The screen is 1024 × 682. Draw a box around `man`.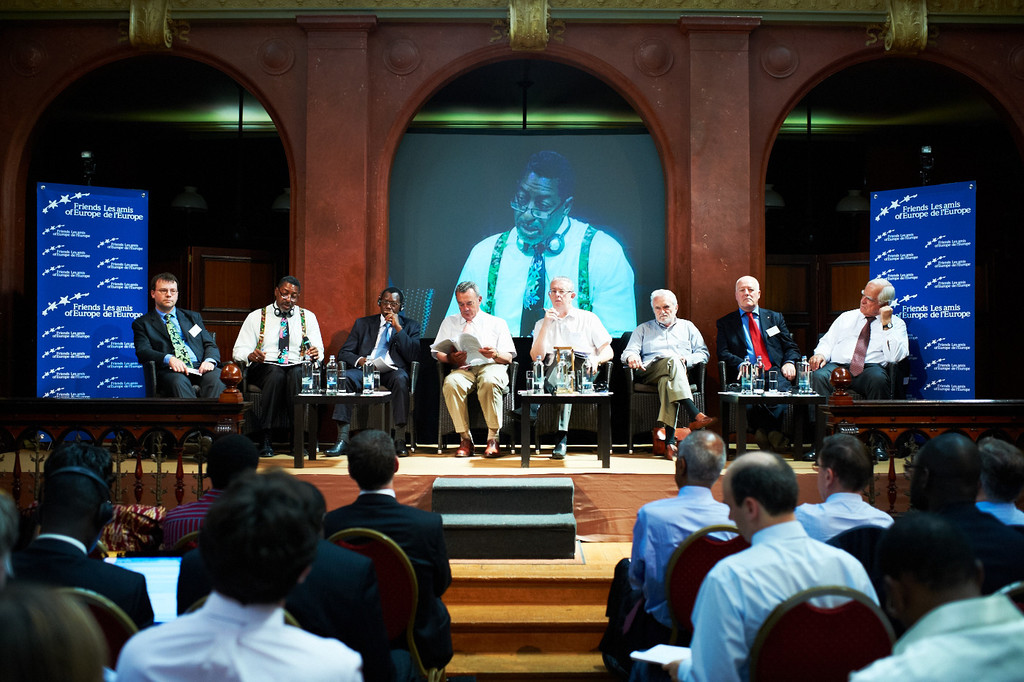
[432,279,514,457].
